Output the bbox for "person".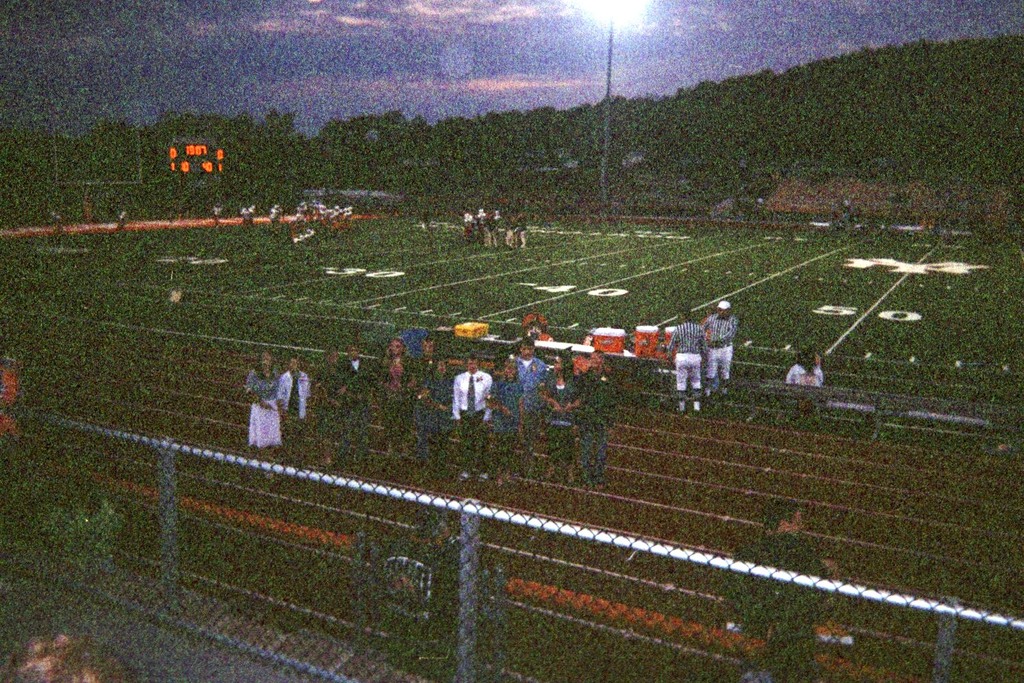
bbox(554, 352, 612, 473).
